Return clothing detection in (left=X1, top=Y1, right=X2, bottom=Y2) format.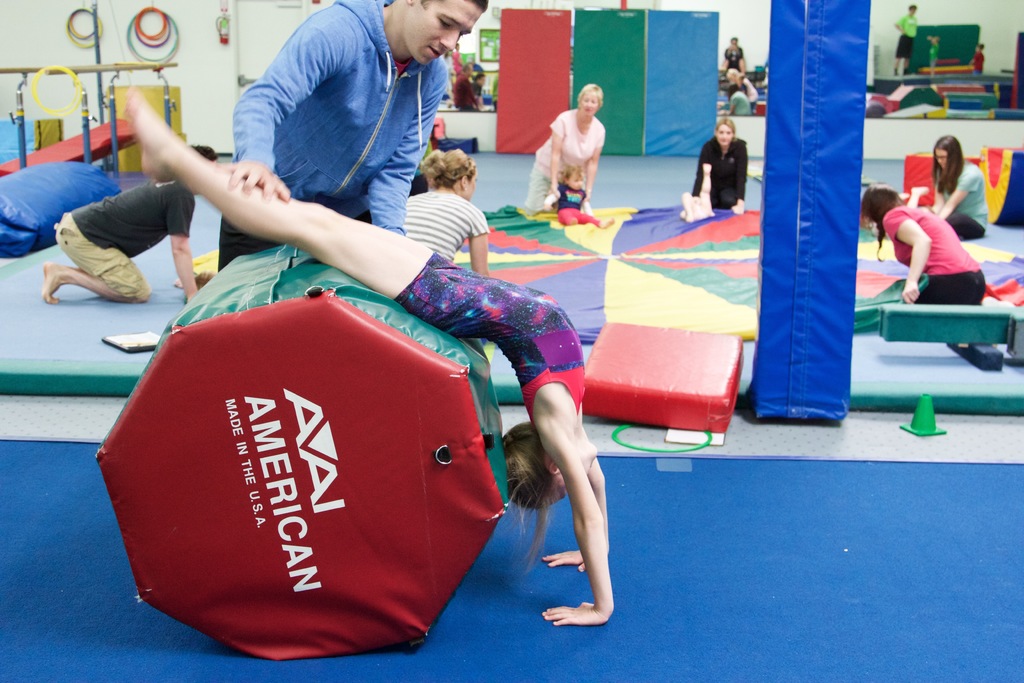
(left=975, top=47, right=985, bottom=76).
